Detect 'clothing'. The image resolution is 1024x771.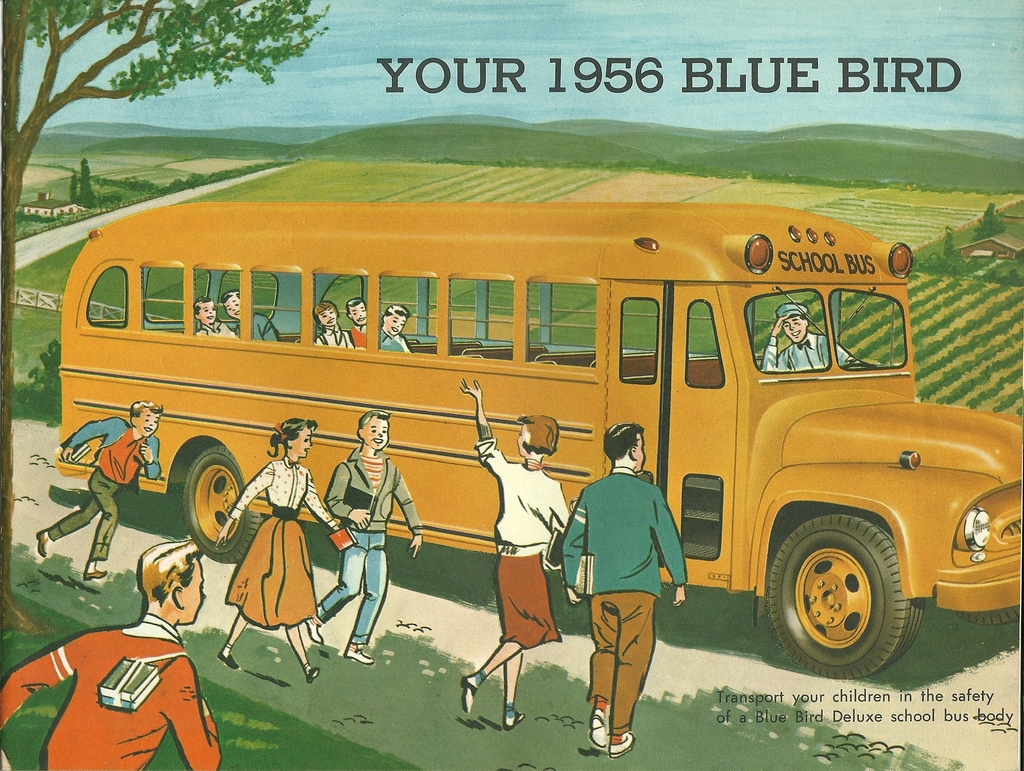
(left=23, top=618, right=204, bottom=760).
